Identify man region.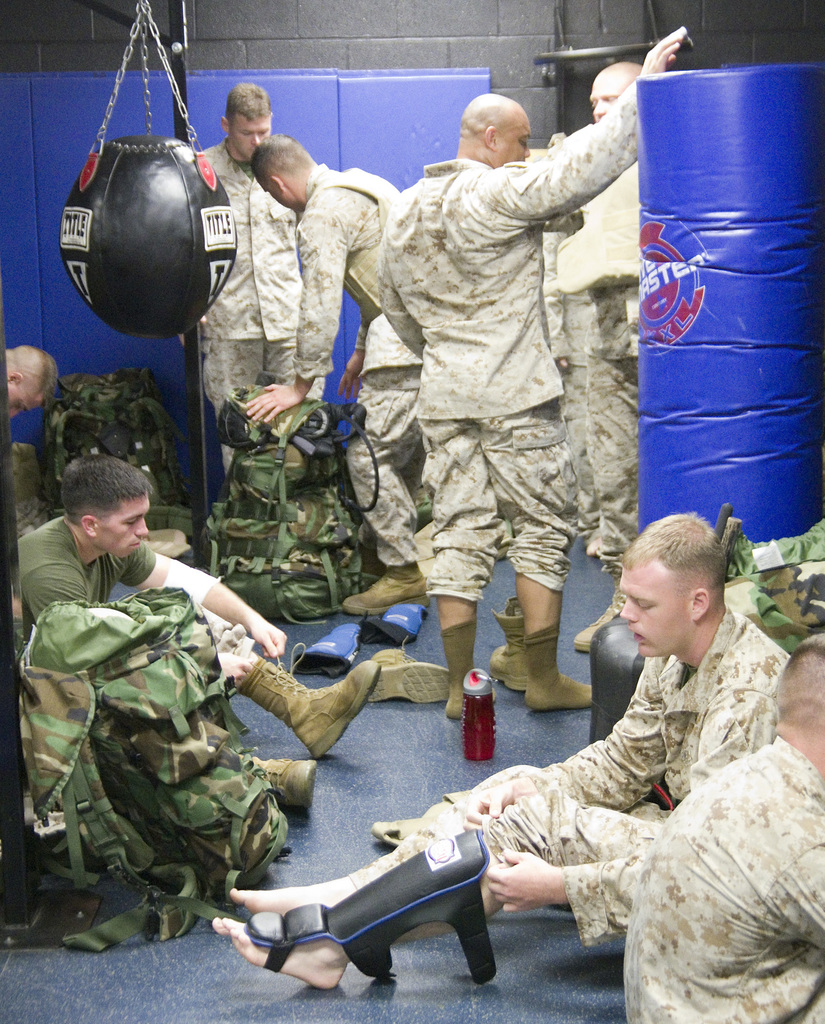
Region: <region>190, 83, 297, 488</region>.
